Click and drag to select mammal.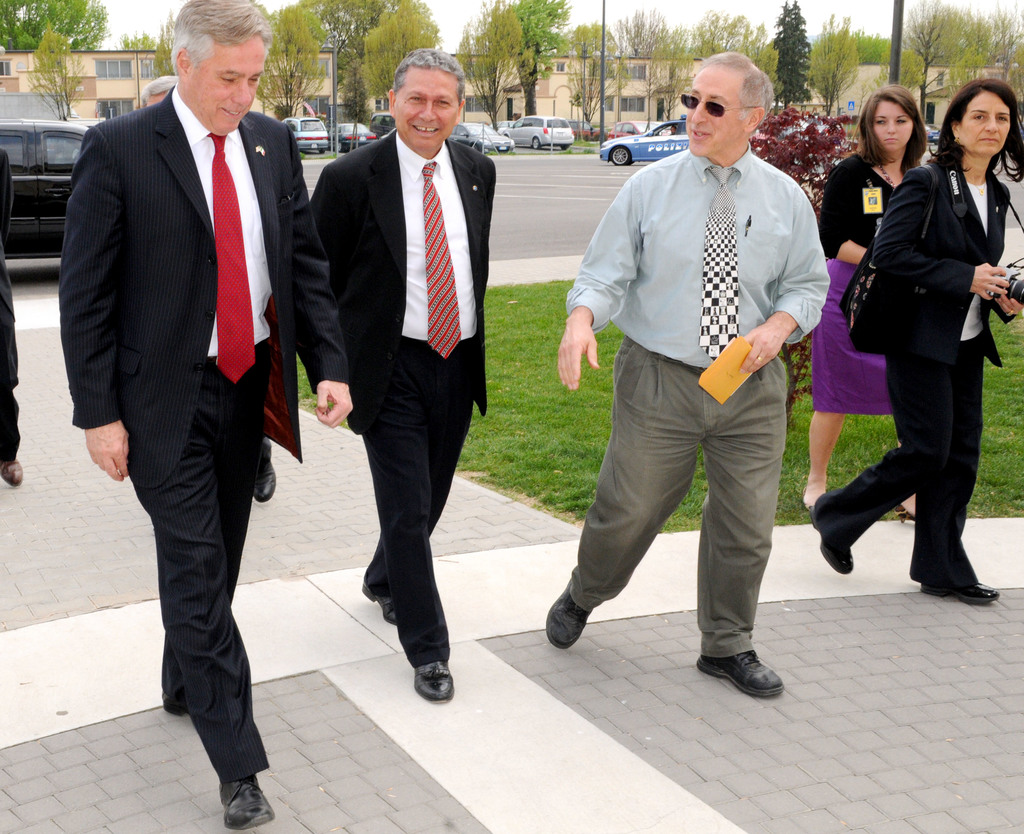
Selection: region(142, 72, 276, 504).
